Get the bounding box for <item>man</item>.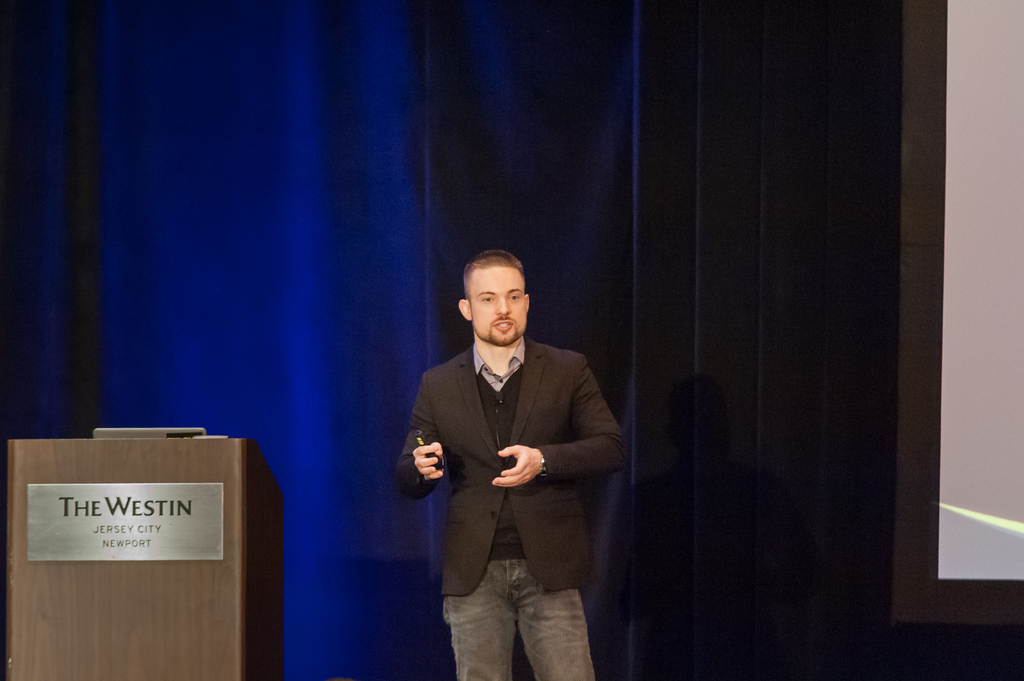
pyautogui.locateOnScreen(393, 245, 617, 668).
